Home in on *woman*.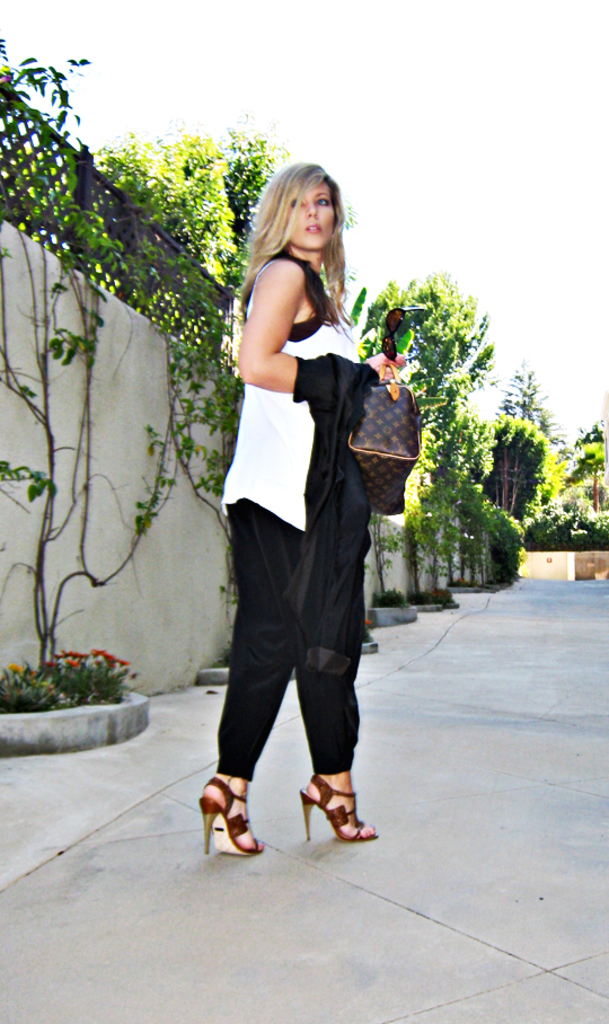
Homed in at crop(167, 155, 412, 860).
